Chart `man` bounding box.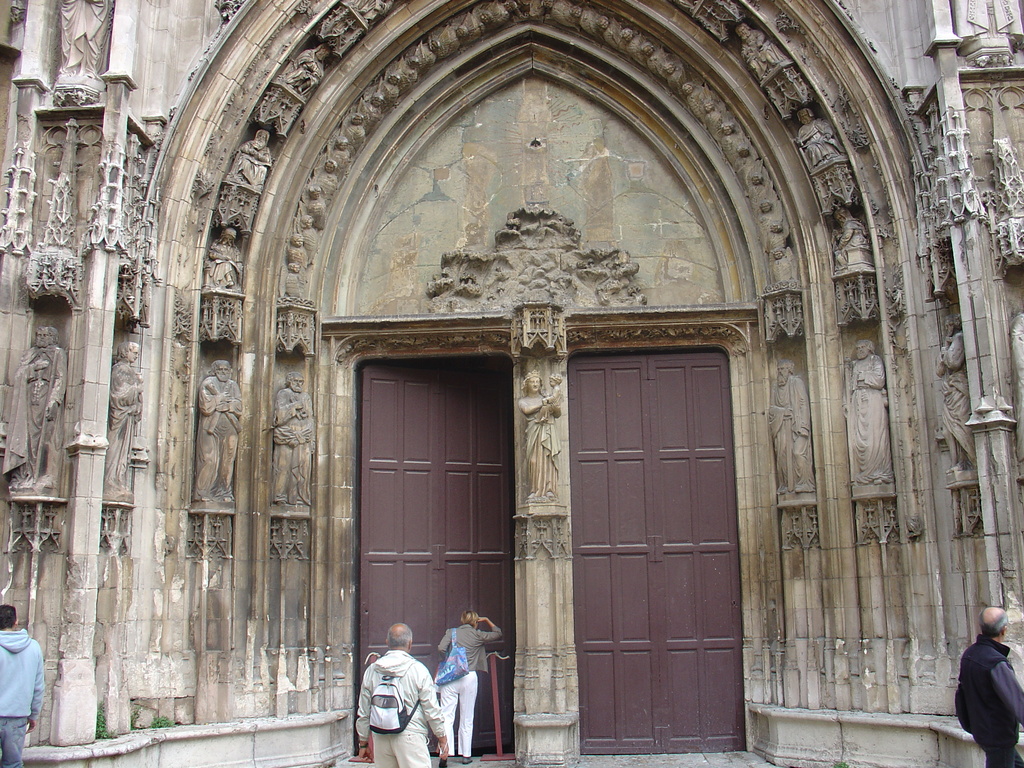
Charted: 0,600,46,767.
